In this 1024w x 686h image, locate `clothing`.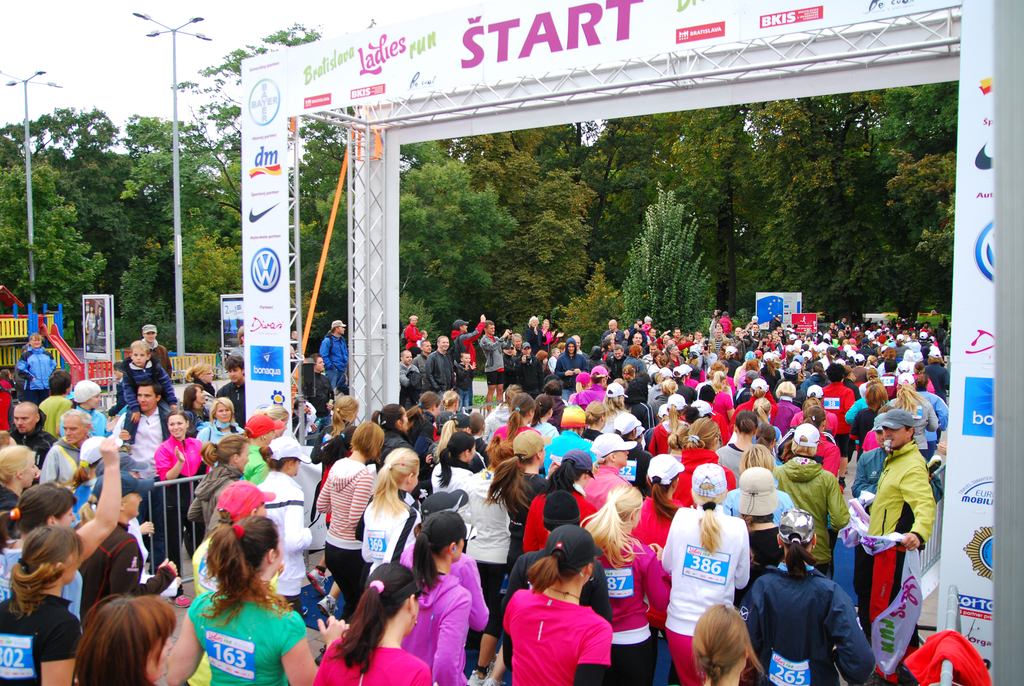
Bounding box: bbox=(773, 461, 844, 598).
